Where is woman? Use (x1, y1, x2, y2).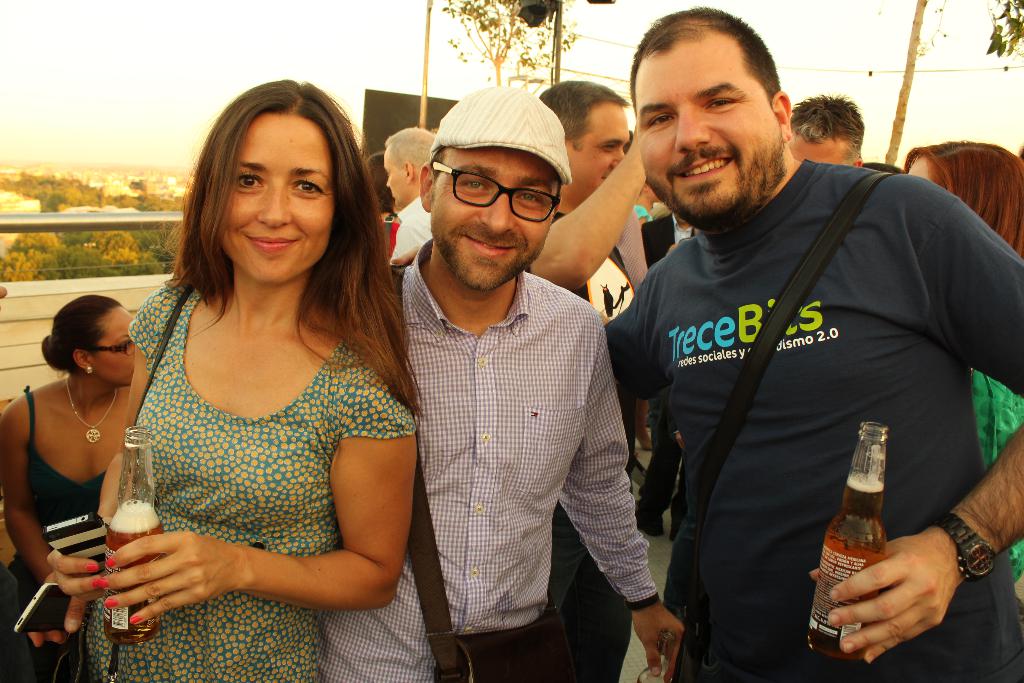
(890, 138, 1023, 604).
